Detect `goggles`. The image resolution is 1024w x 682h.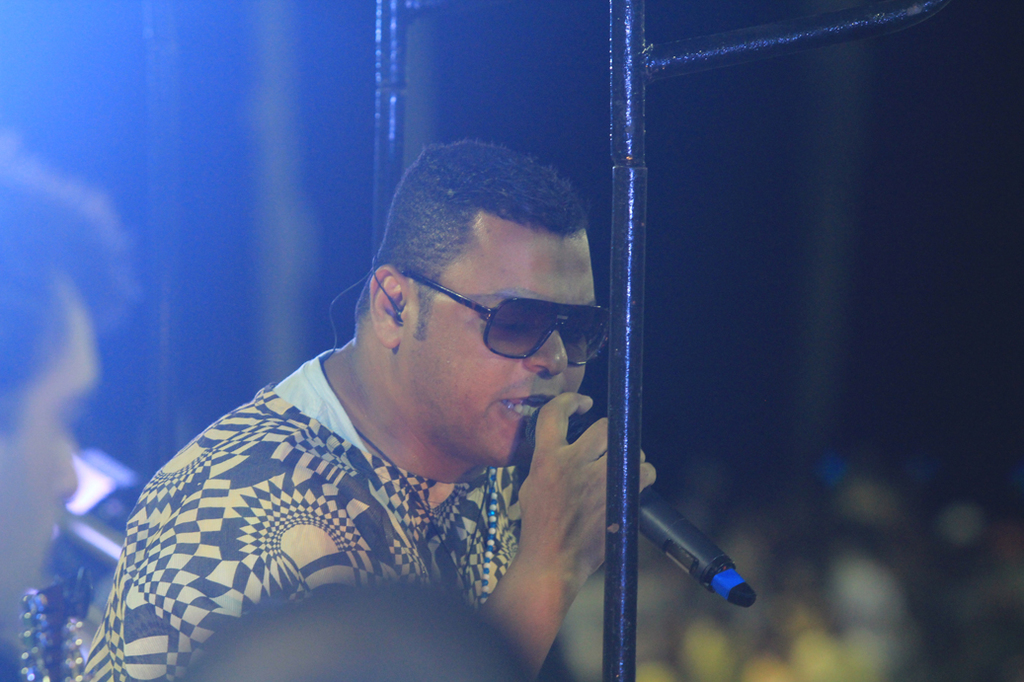
detection(400, 275, 599, 373).
